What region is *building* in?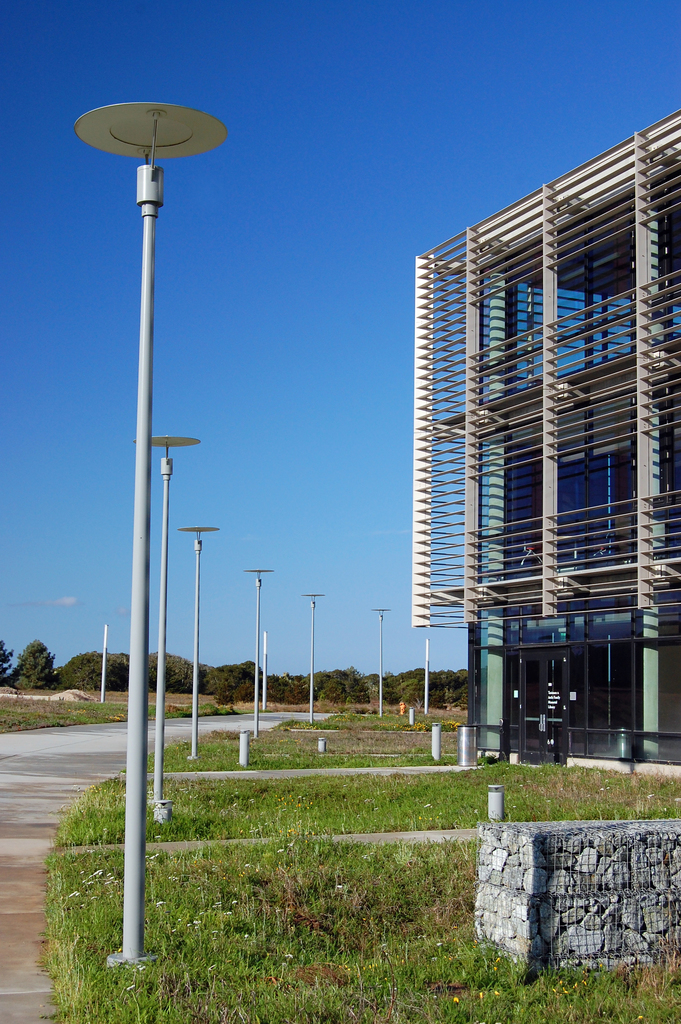
409:116:680:767.
